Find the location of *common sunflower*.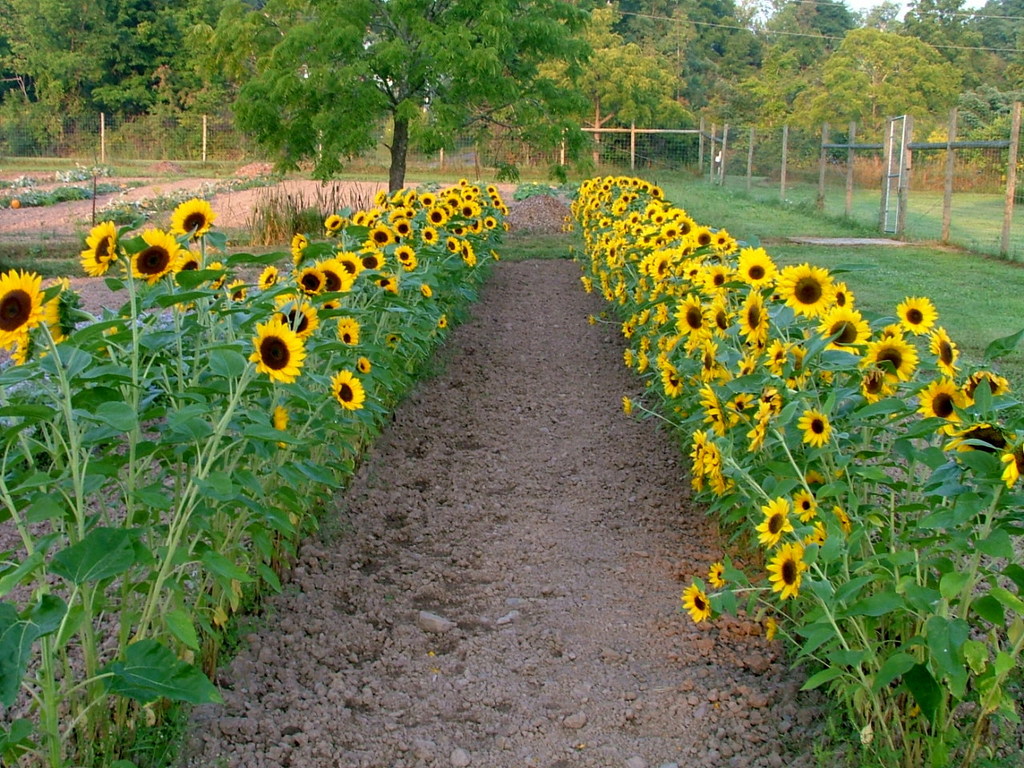
Location: box(753, 408, 771, 448).
